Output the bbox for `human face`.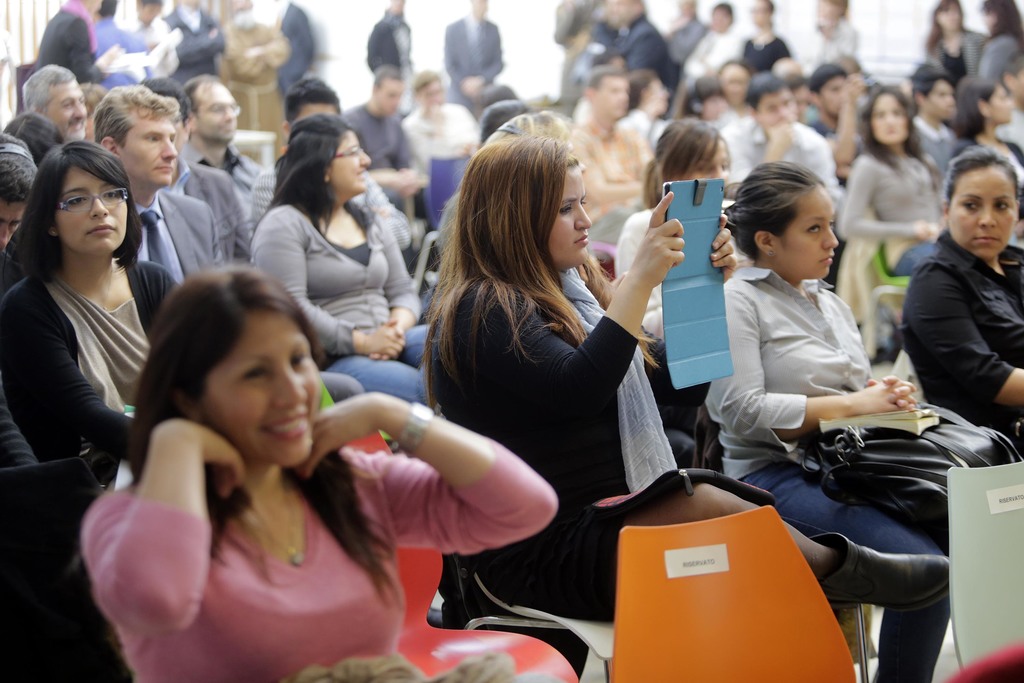
x1=54, y1=168, x2=131, y2=249.
